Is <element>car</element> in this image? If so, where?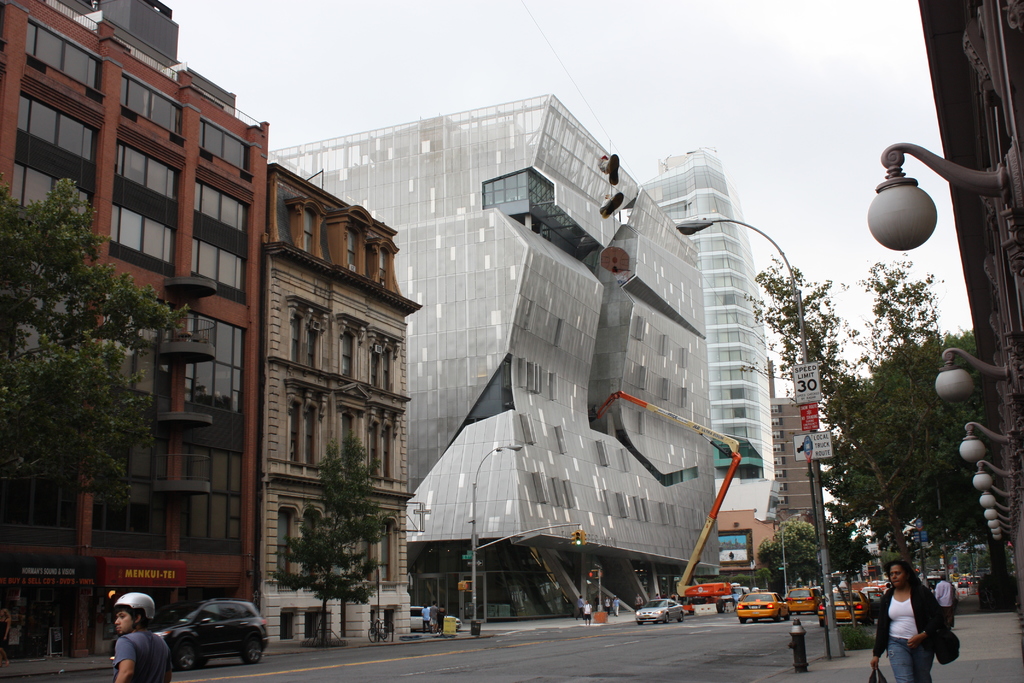
Yes, at Rect(109, 596, 268, 672).
